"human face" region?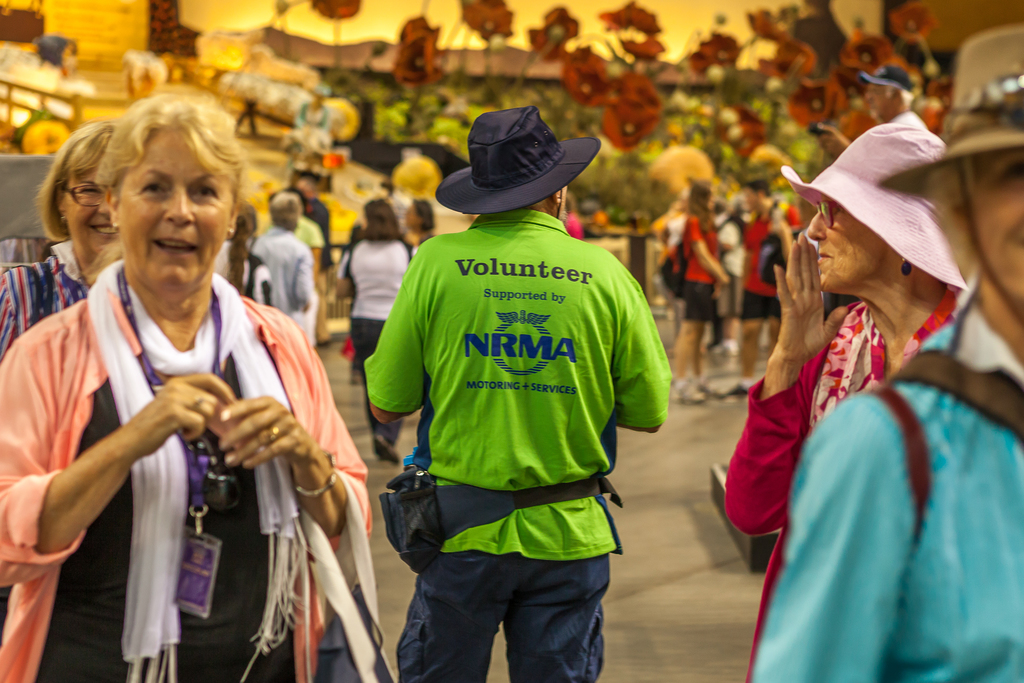
(x1=960, y1=149, x2=1023, y2=318)
